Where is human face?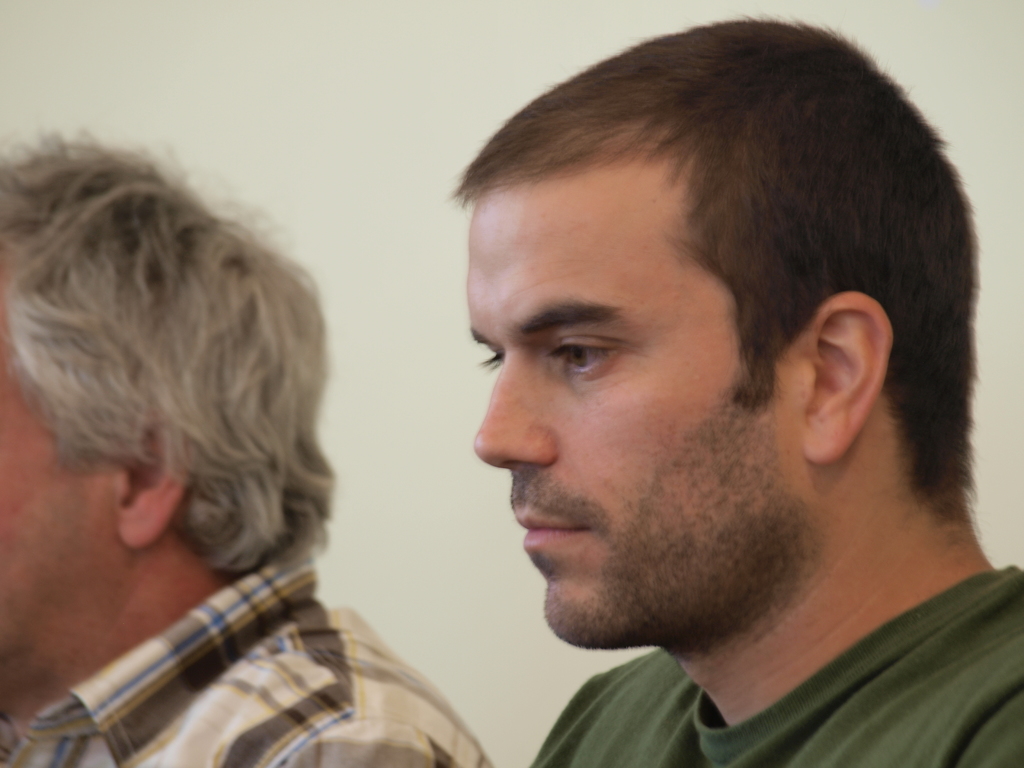
(0,305,124,662).
